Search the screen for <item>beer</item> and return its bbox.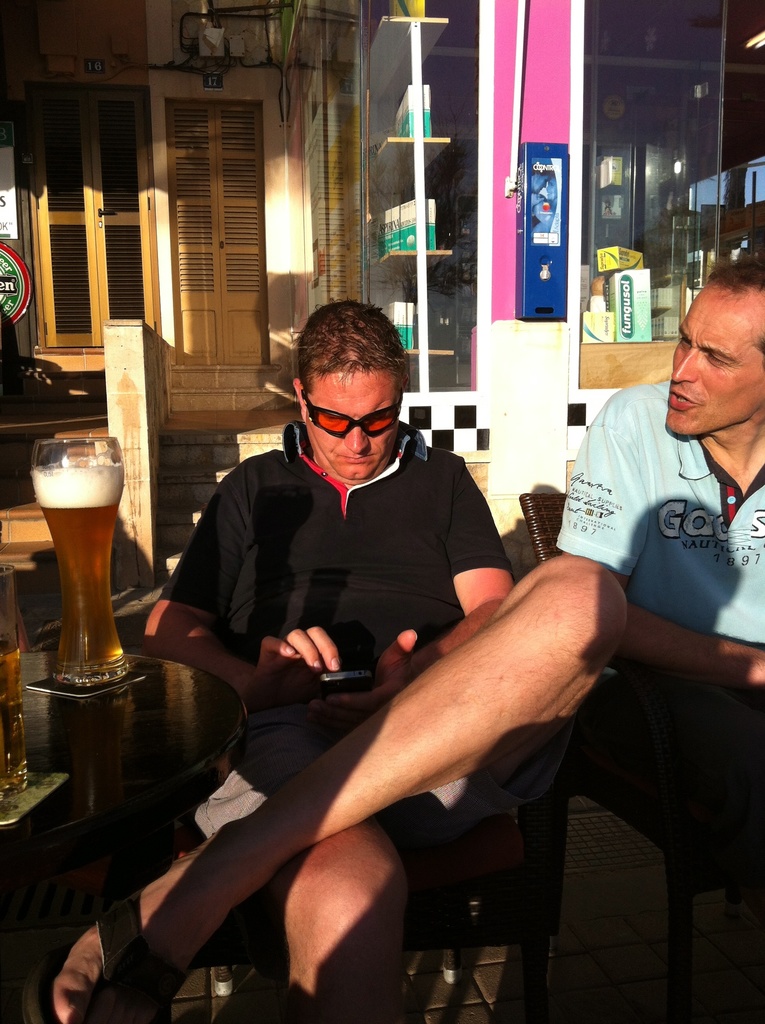
Found: l=21, t=429, r=141, b=699.
